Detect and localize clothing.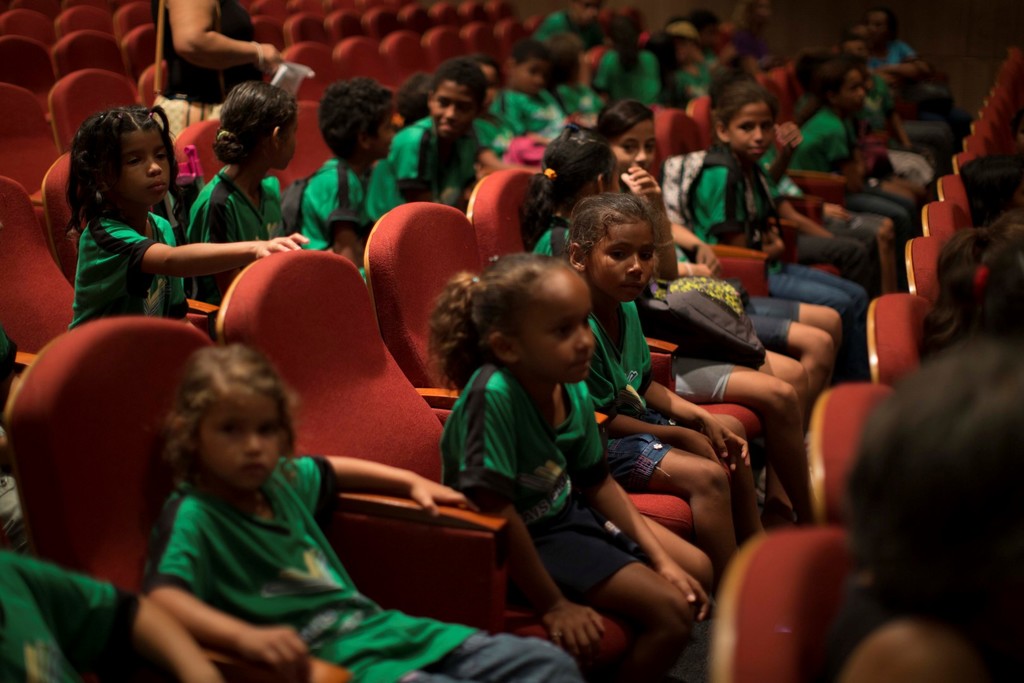
Localized at BBox(662, 348, 751, 398).
